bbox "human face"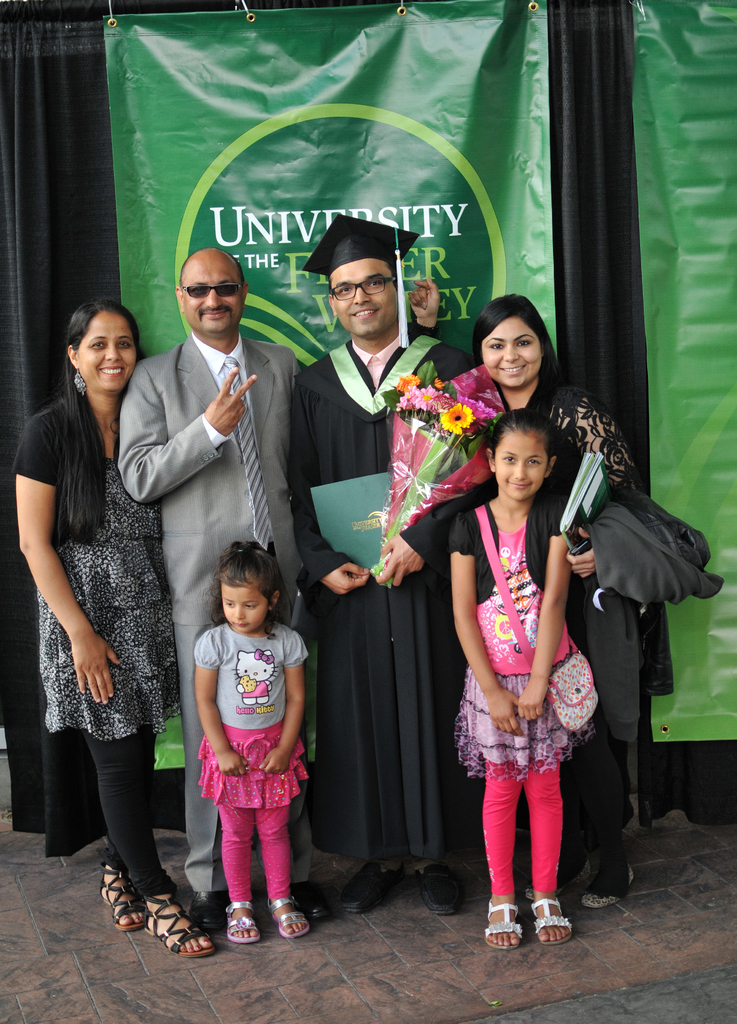
222 581 269 634
